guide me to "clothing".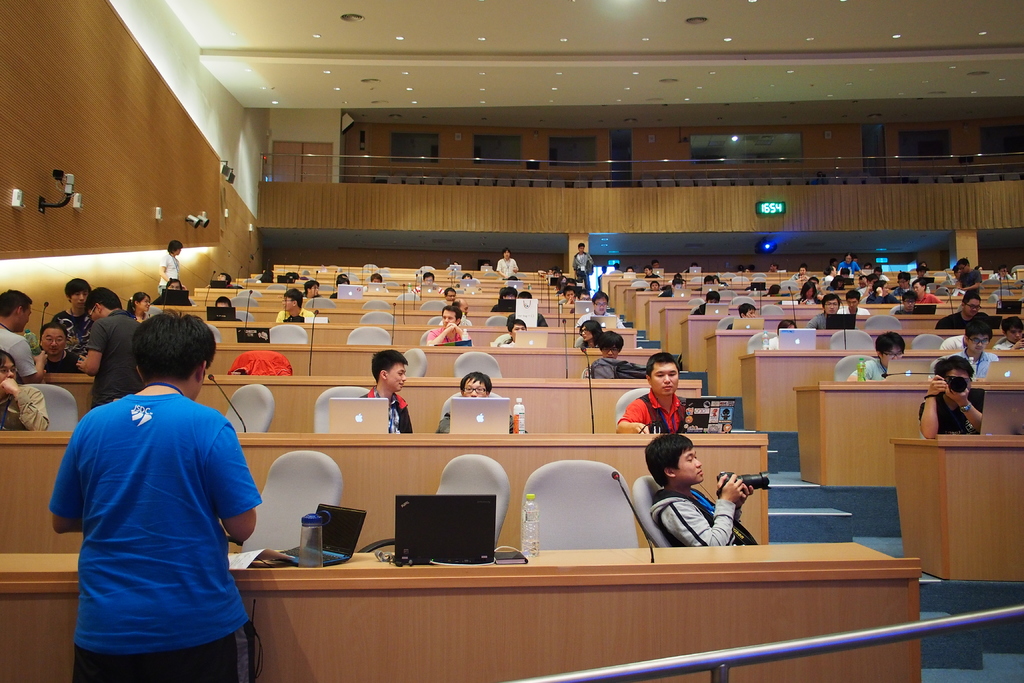
Guidance: 726:322:732:329.
